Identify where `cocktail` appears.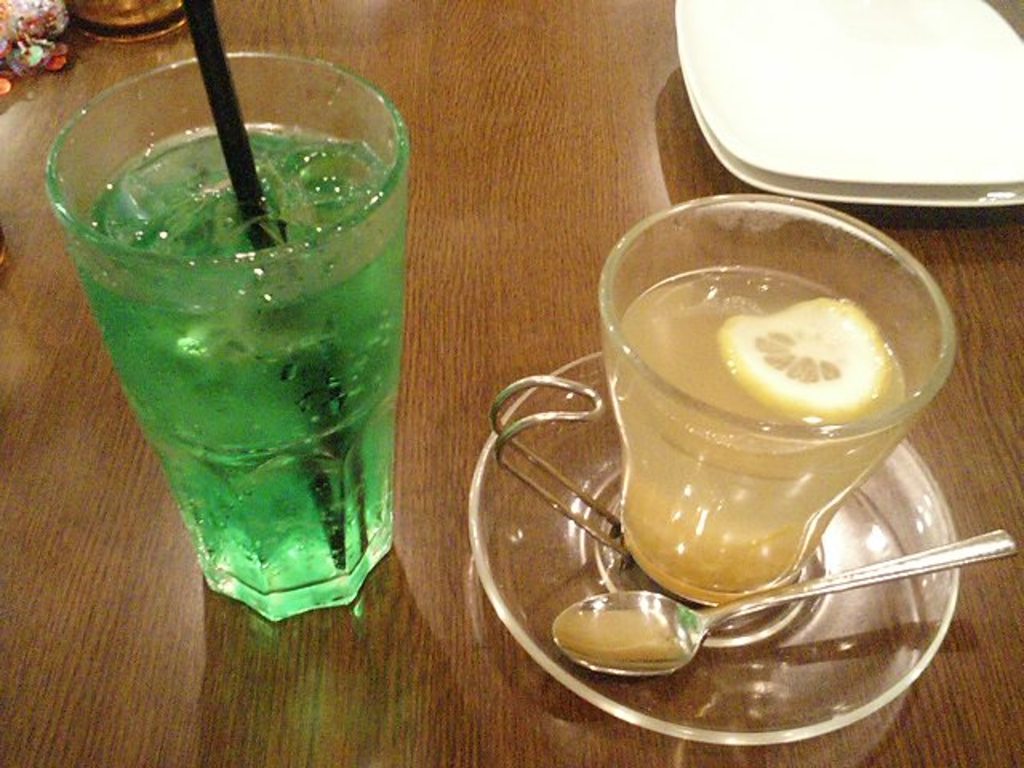
Appears at select_region(595, 186, 957, 611).
